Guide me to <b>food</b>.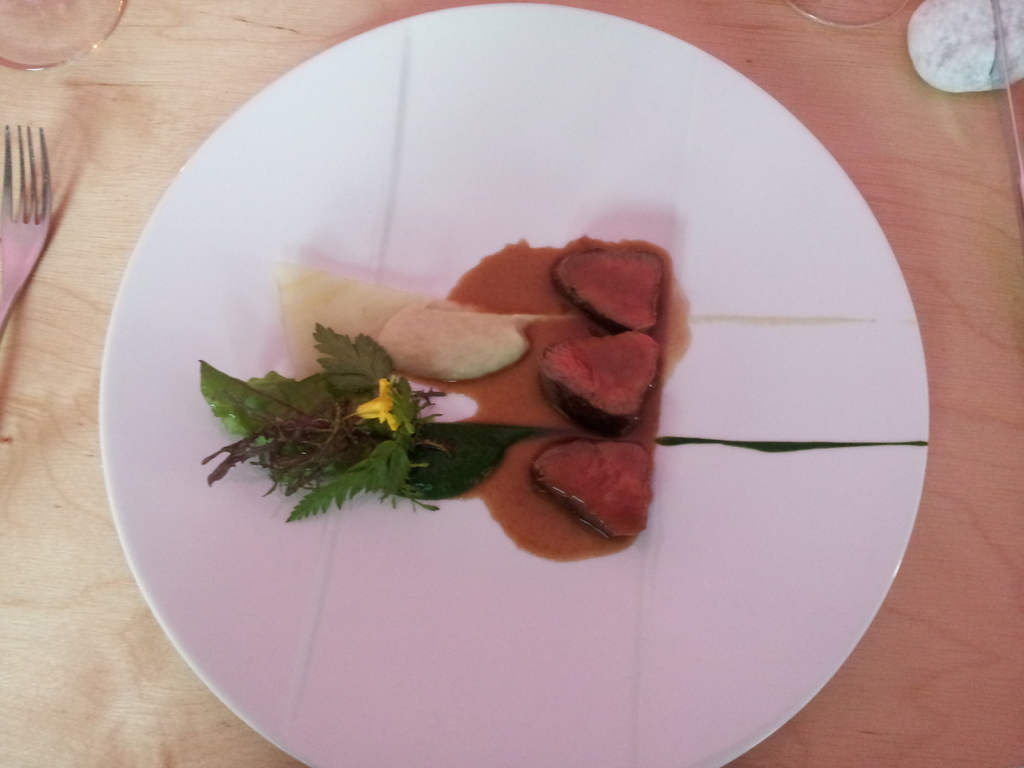
Guidance: (left=557, top=252, right=659, bottom=336).
